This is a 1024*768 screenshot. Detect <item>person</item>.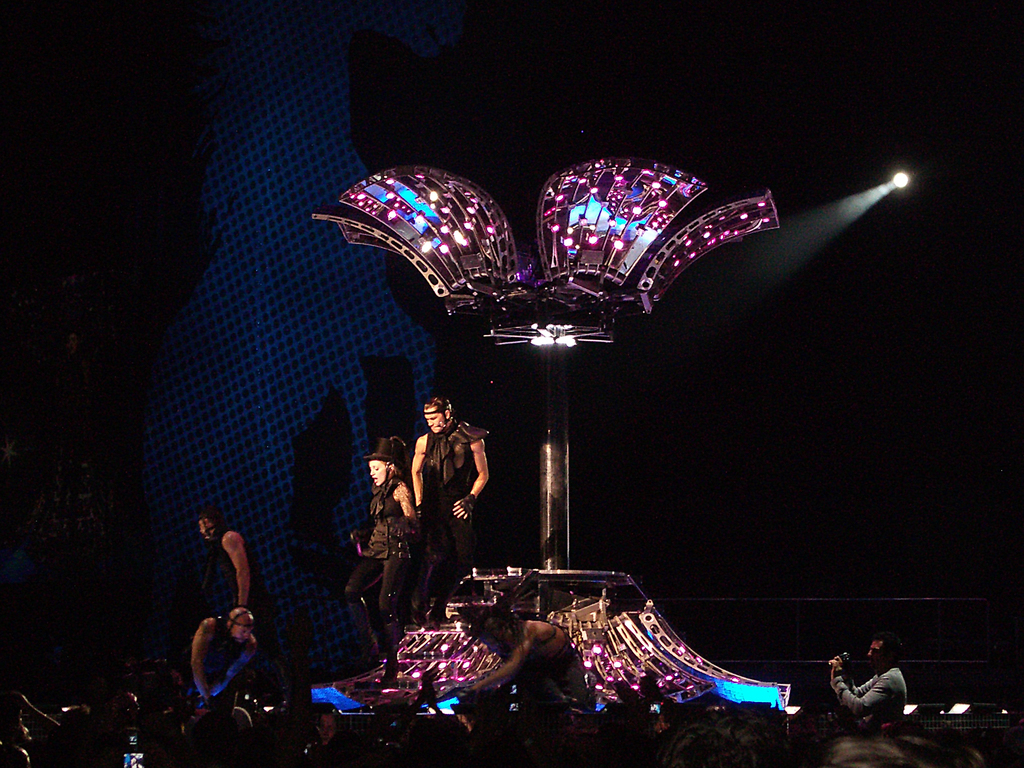
x1=340 y1=431 x2=415 y2=671.
